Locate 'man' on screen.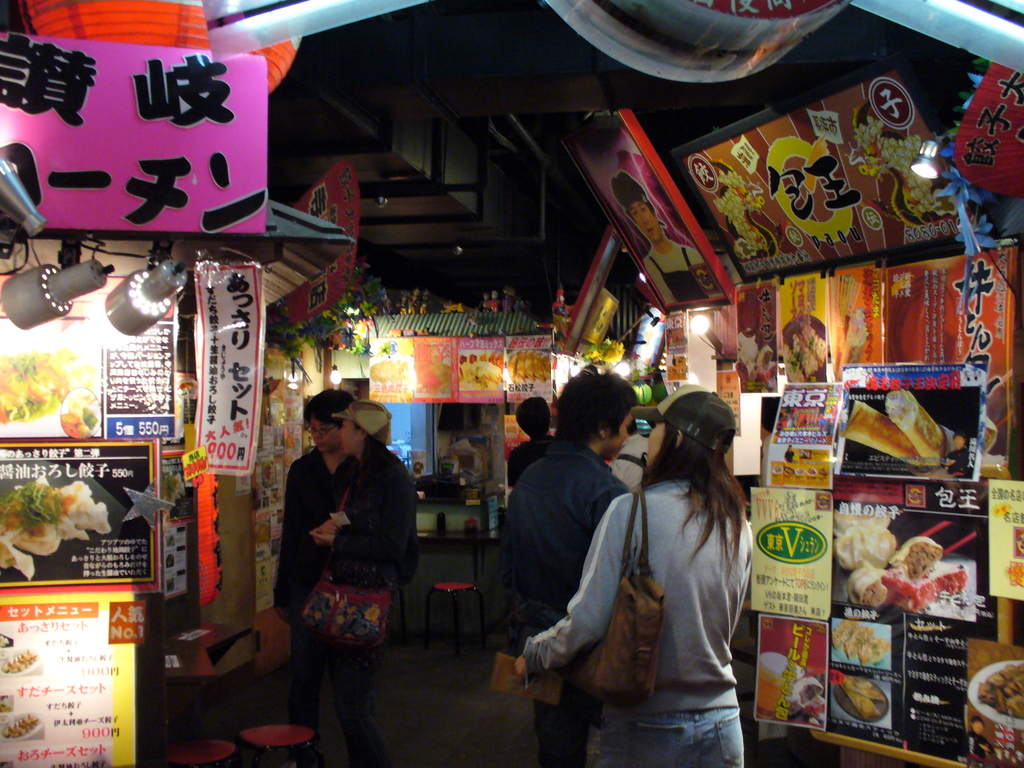
On screen at rect(608, 170, 724, 309).
